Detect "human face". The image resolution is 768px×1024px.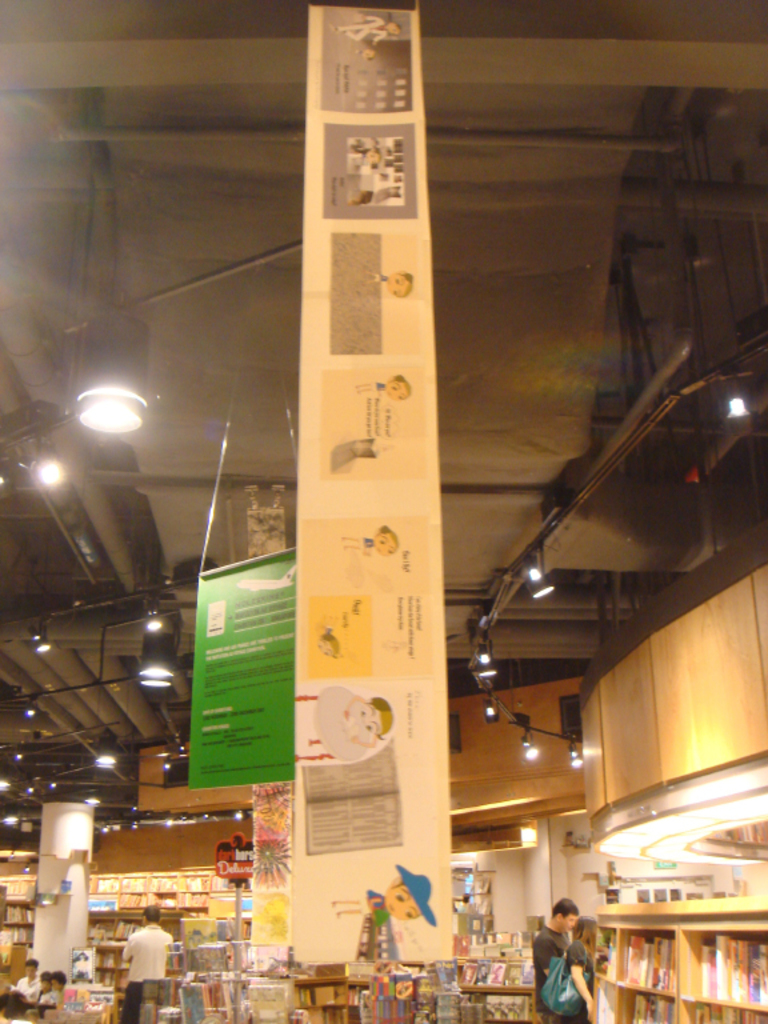
<box>387,885,417,921</box>.
